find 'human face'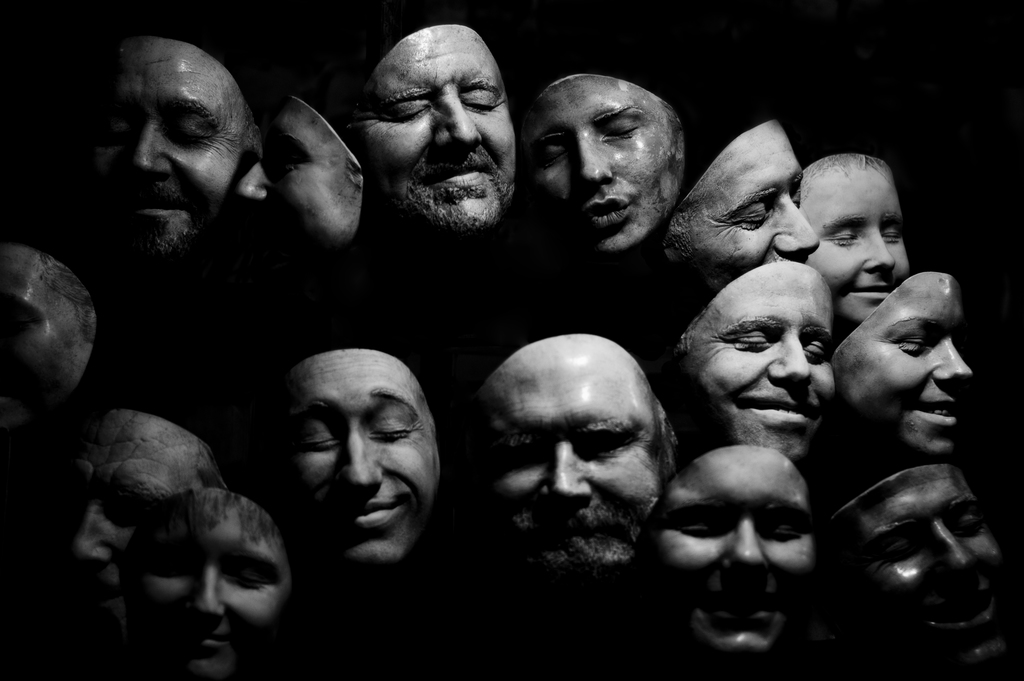
[left=803, top=151, right=908, bottom=308]
